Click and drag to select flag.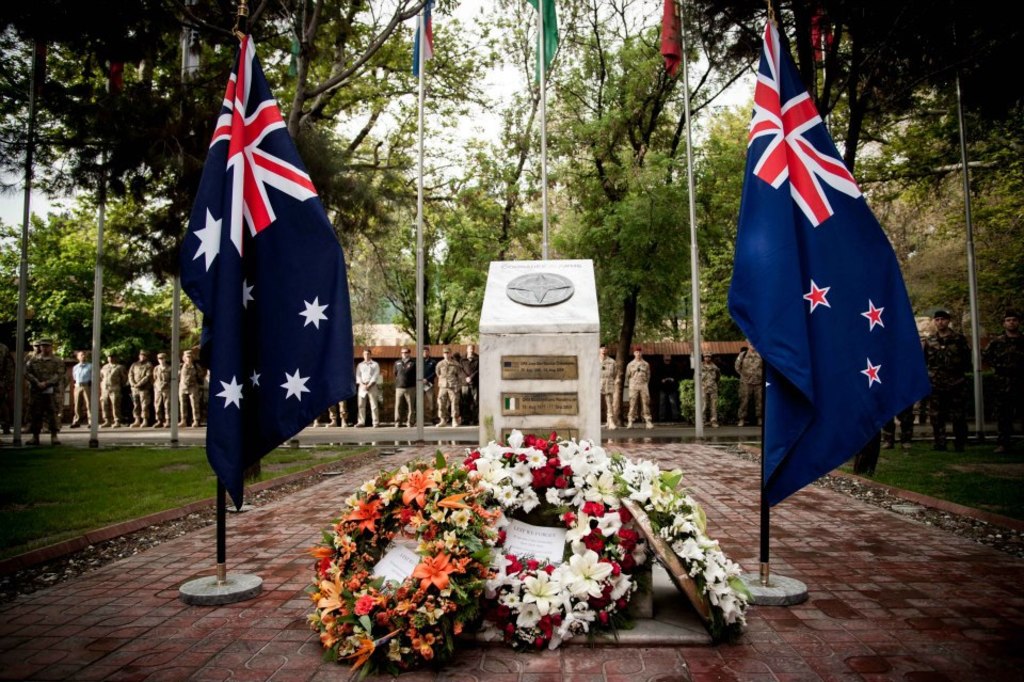
Selection: <bbox>170, 17, 353, 518</bbox>.
